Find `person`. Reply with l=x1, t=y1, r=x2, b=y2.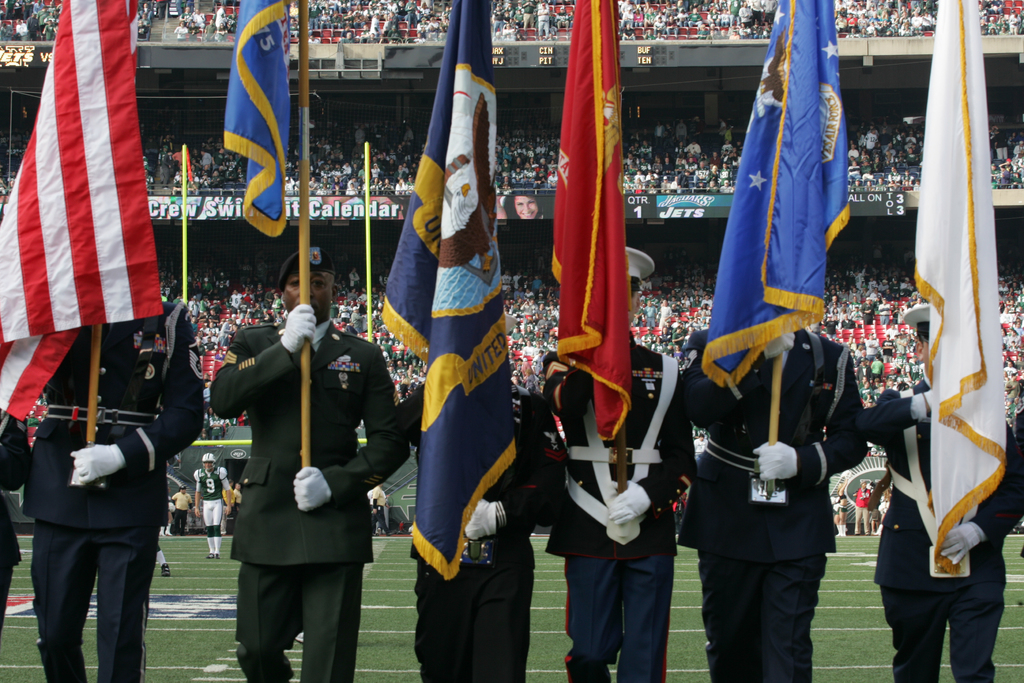
l=170, t=482, r=192, b=525.
